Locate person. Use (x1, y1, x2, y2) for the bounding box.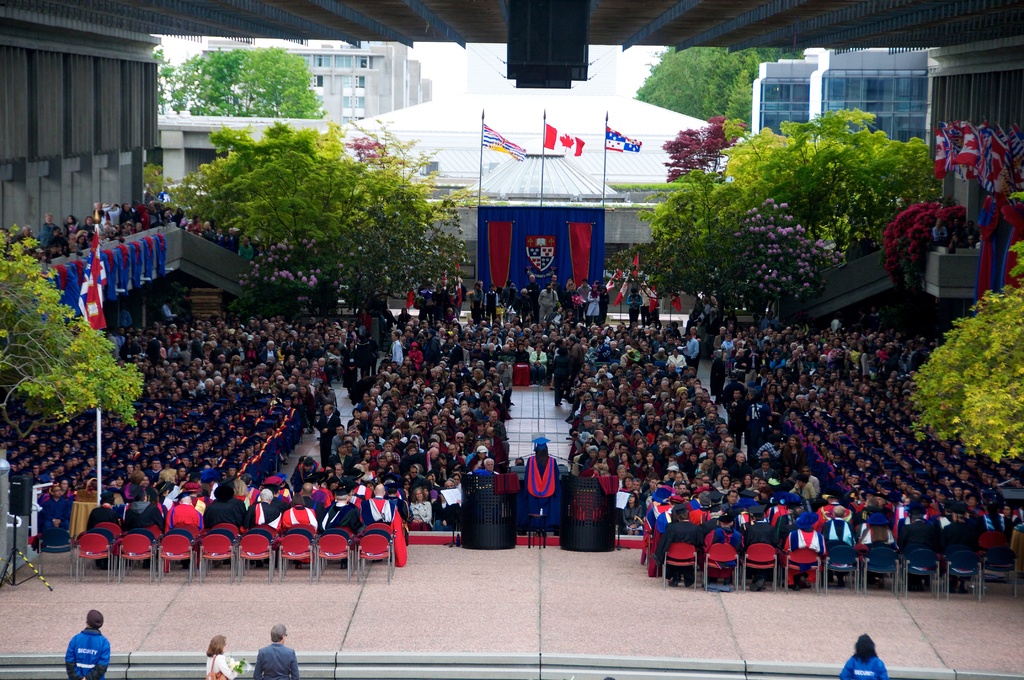
(409, 489, 435, 529).
